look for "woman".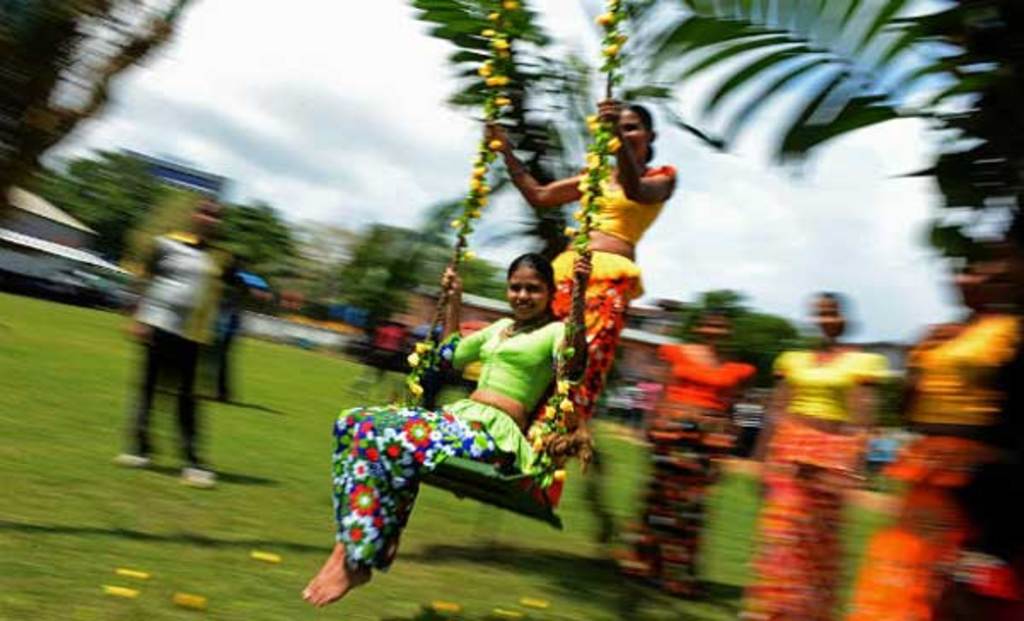
Found: crop(609, 304, 759, 599).
